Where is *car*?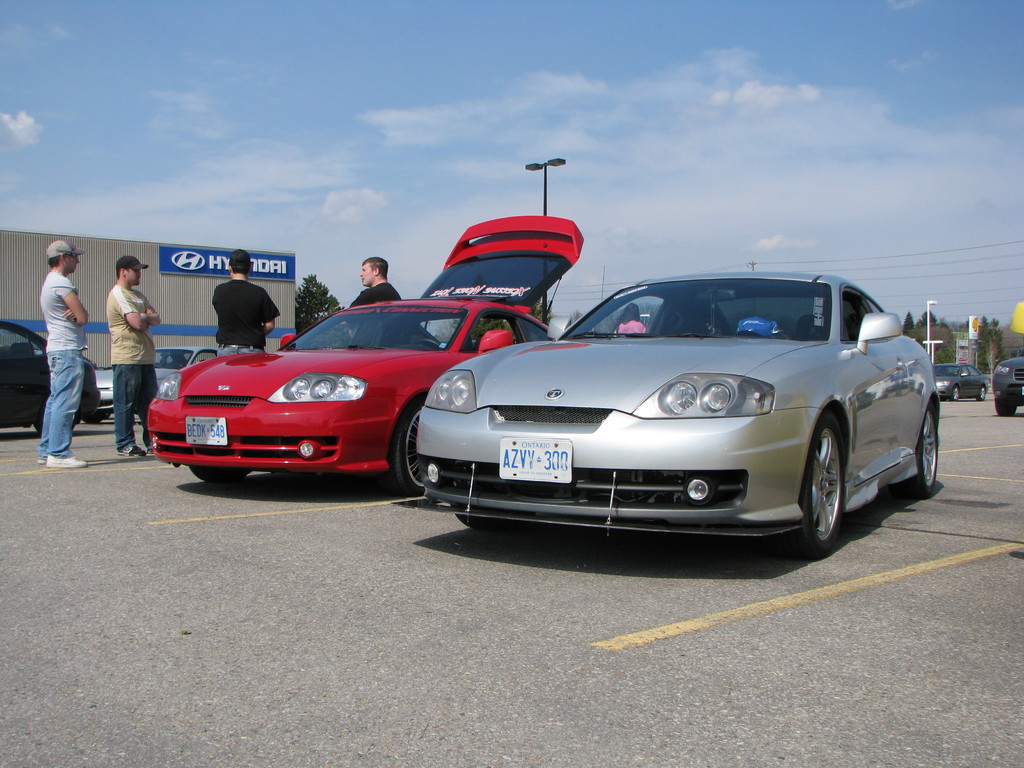
l=0, t=316, r=101, b=431.
